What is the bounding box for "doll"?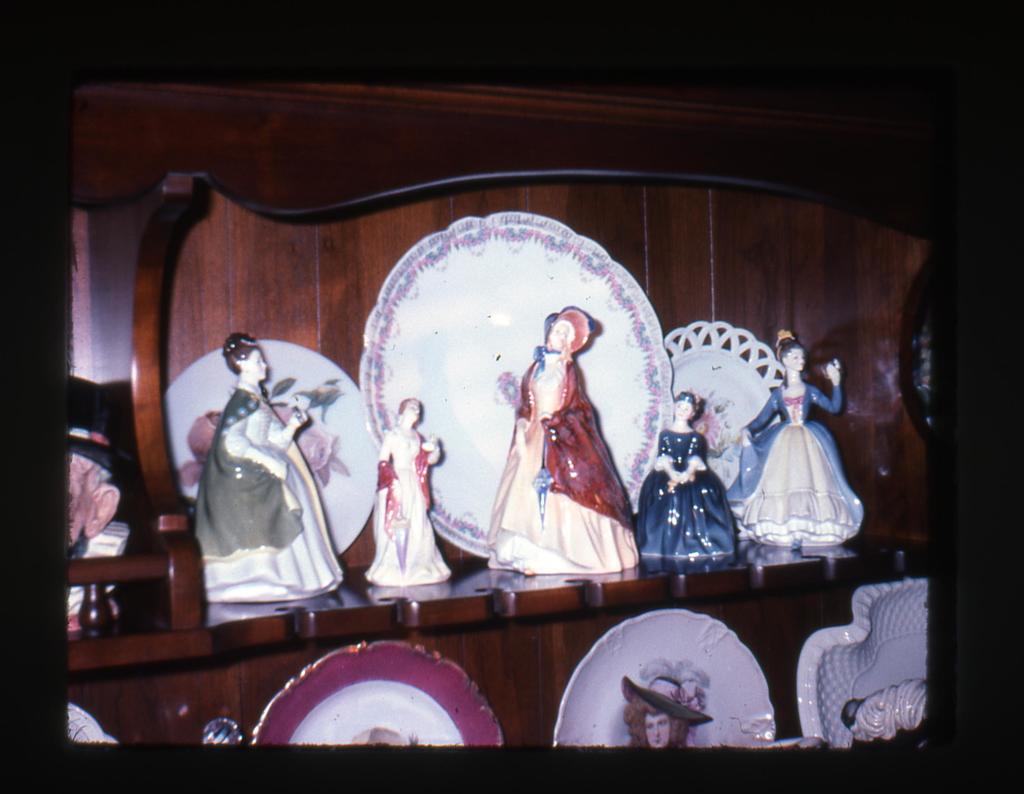
367,405,460,587.
